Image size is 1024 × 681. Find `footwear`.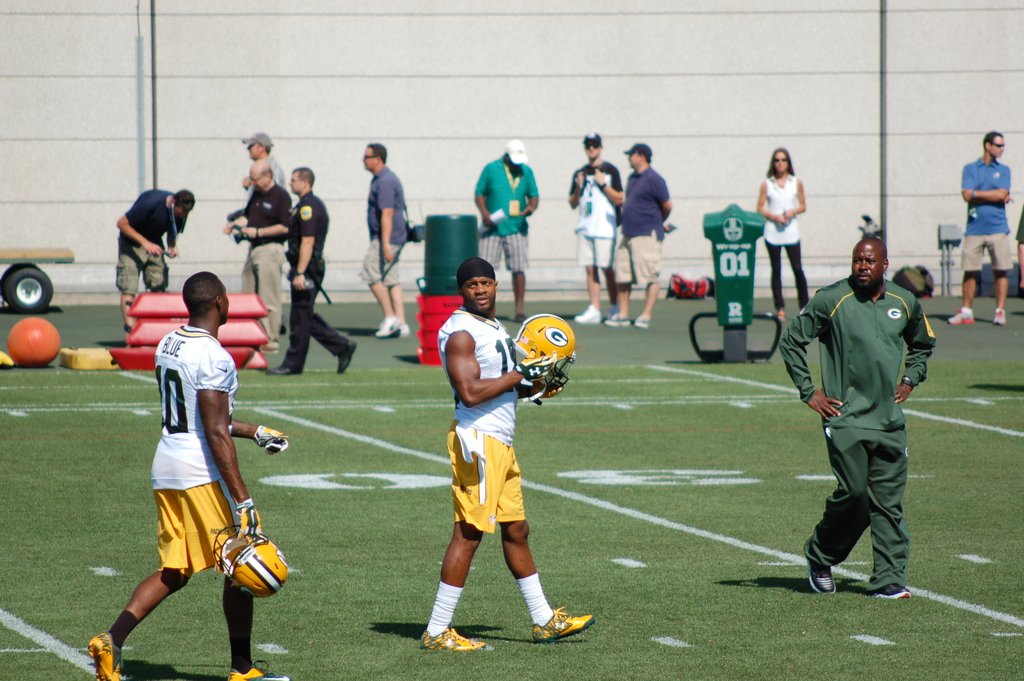
box=[801, 560, 835, 596].
